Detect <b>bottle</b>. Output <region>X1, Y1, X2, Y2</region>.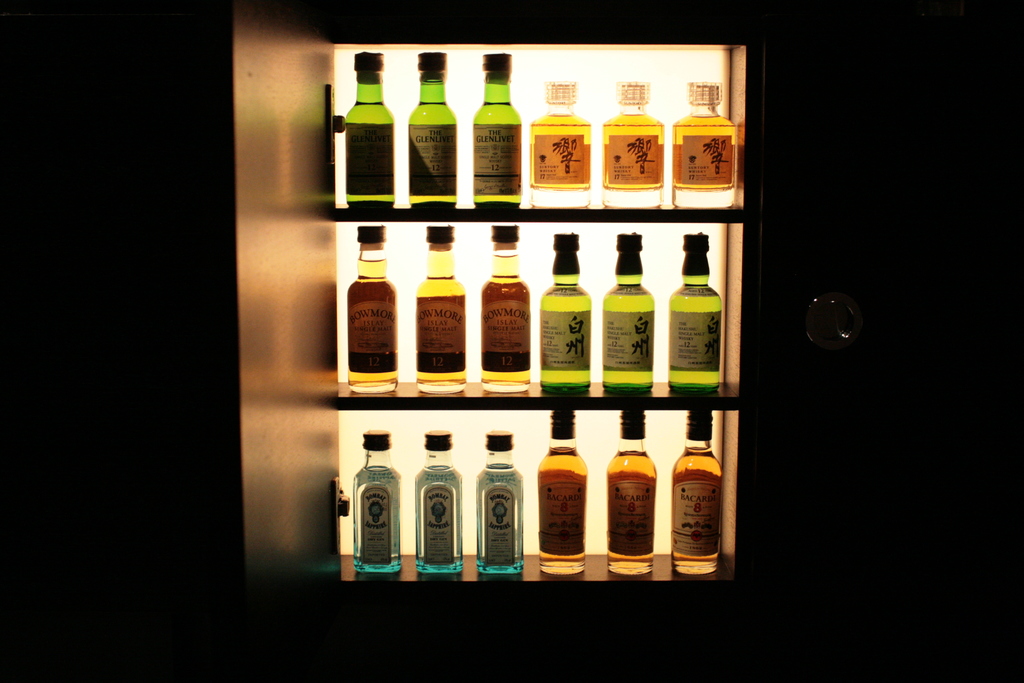
<region>477, 225, 533, 393</region>.
